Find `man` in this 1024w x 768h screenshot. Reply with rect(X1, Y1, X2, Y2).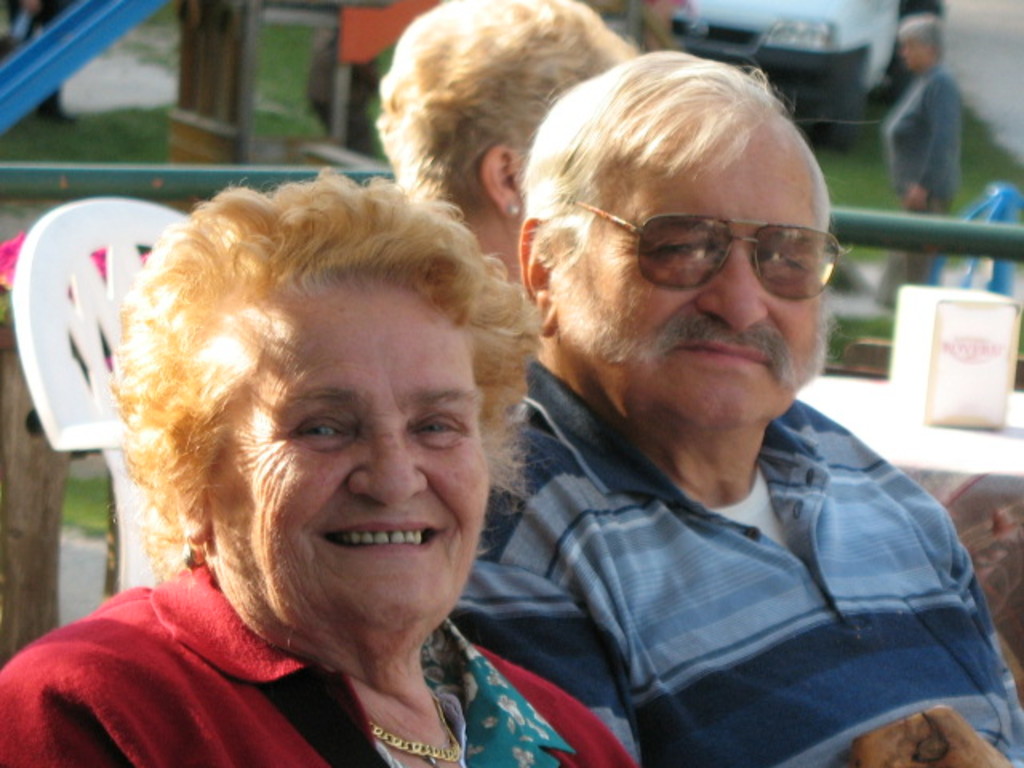
rect(418, 62, 1000, 758).
